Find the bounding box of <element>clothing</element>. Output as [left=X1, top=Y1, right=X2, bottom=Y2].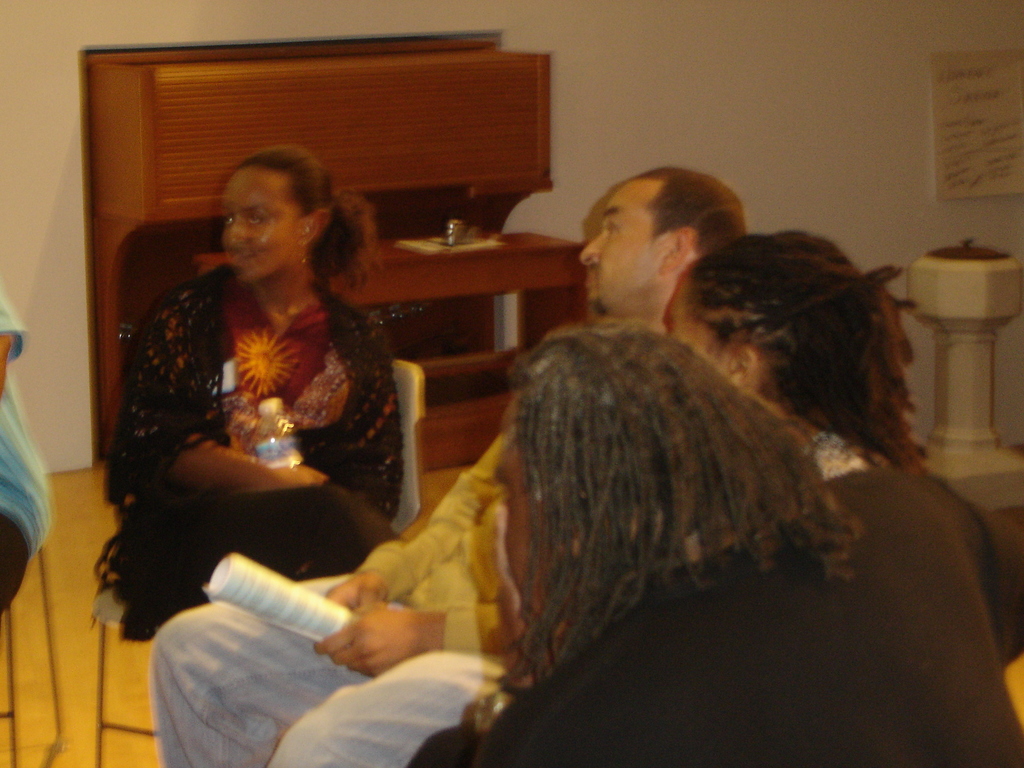
[left=152, top=388, right=530, bottom=767].
